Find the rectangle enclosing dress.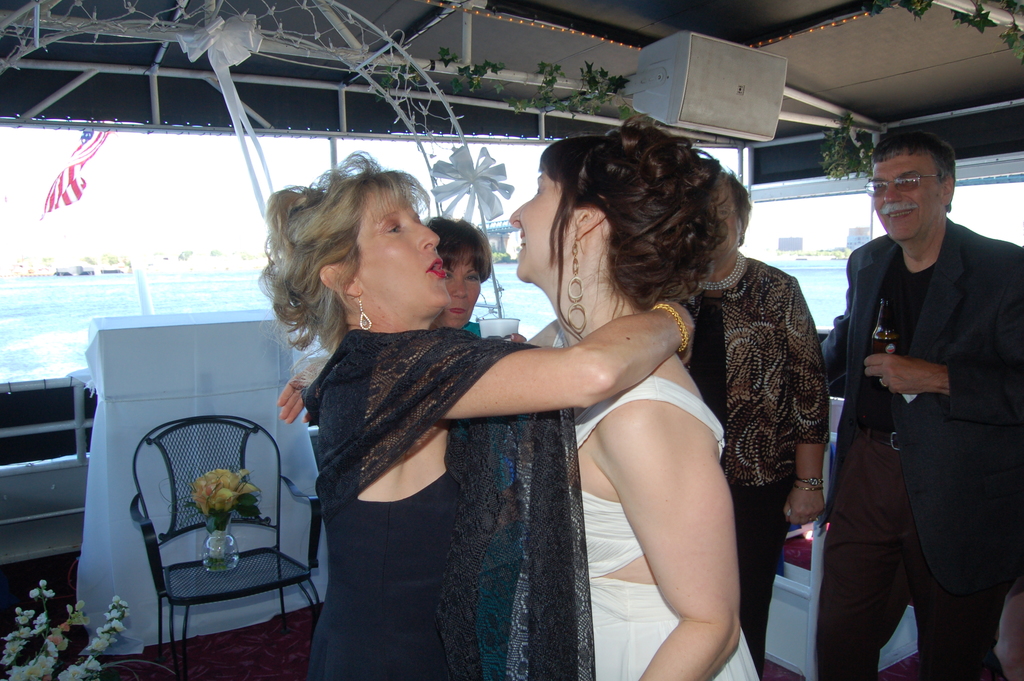
Rect(508, 325, 758, 680).
